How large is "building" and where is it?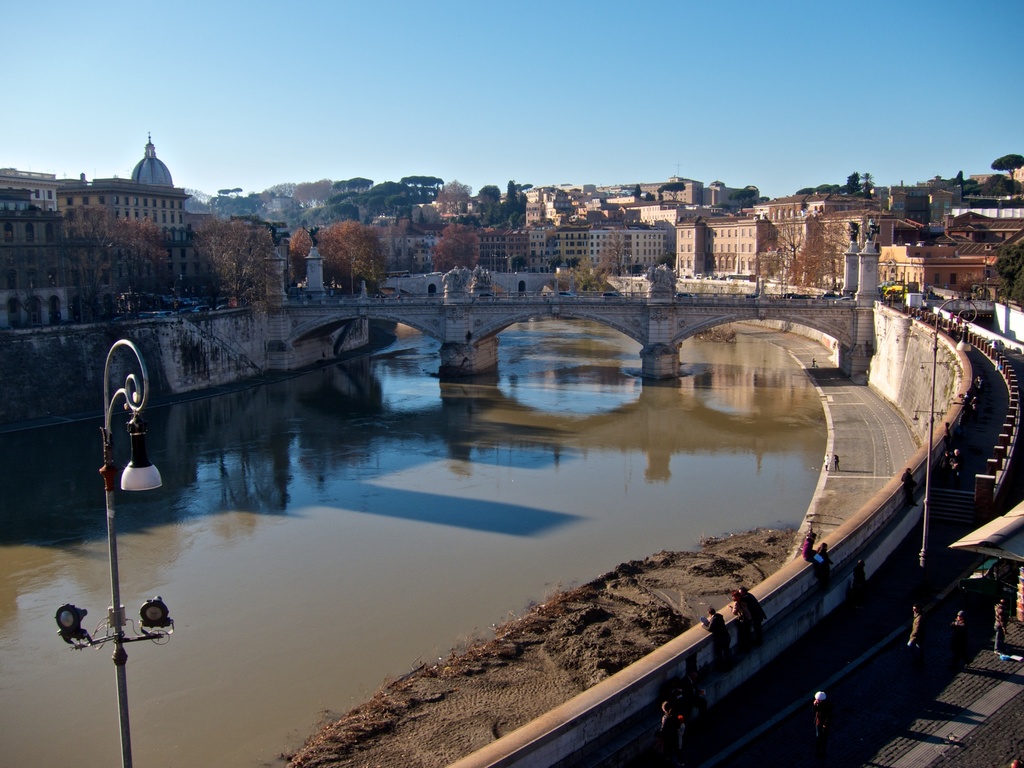
Bounding box: 11/117/266/312.
